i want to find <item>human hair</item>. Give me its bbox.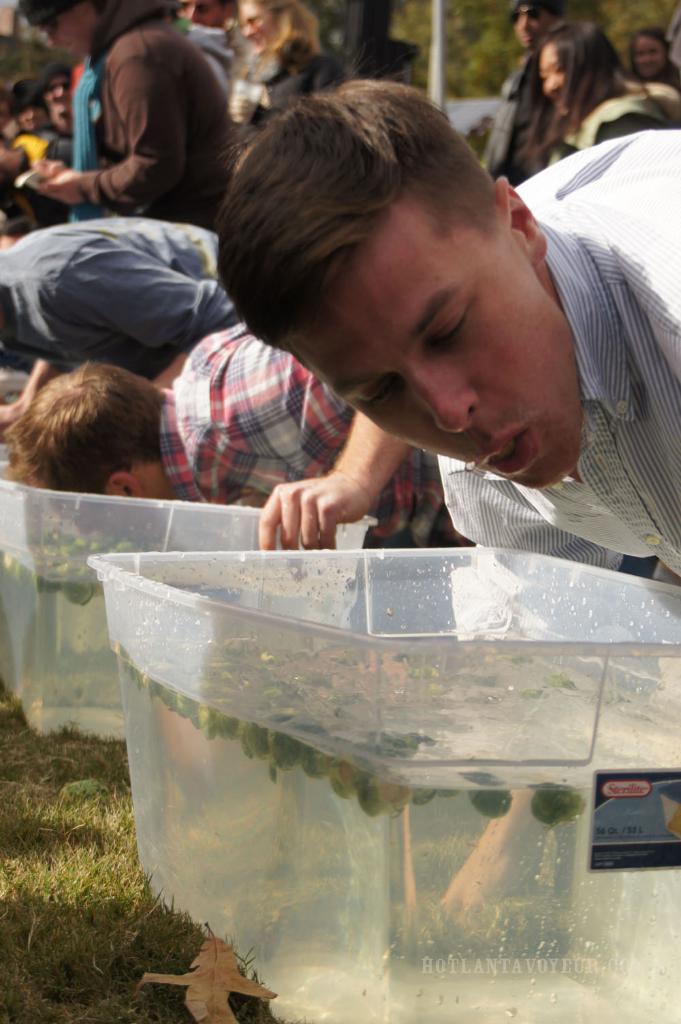
248/0/330/74.
